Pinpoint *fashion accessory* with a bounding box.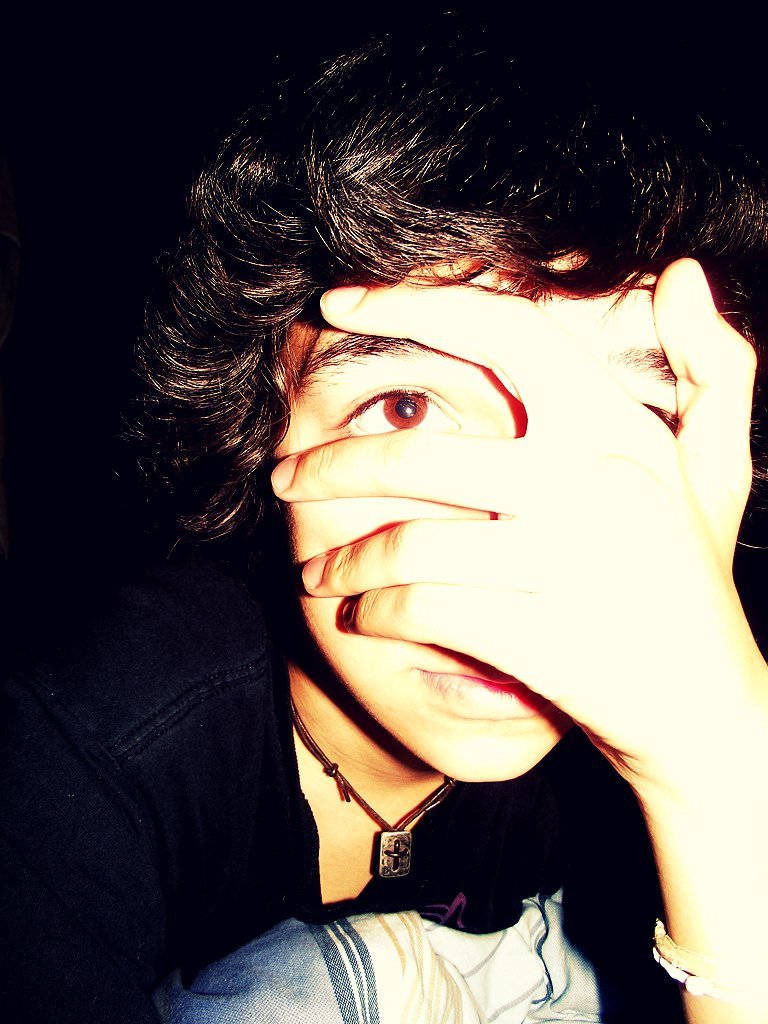
crop(282, 702, 462, 892).
